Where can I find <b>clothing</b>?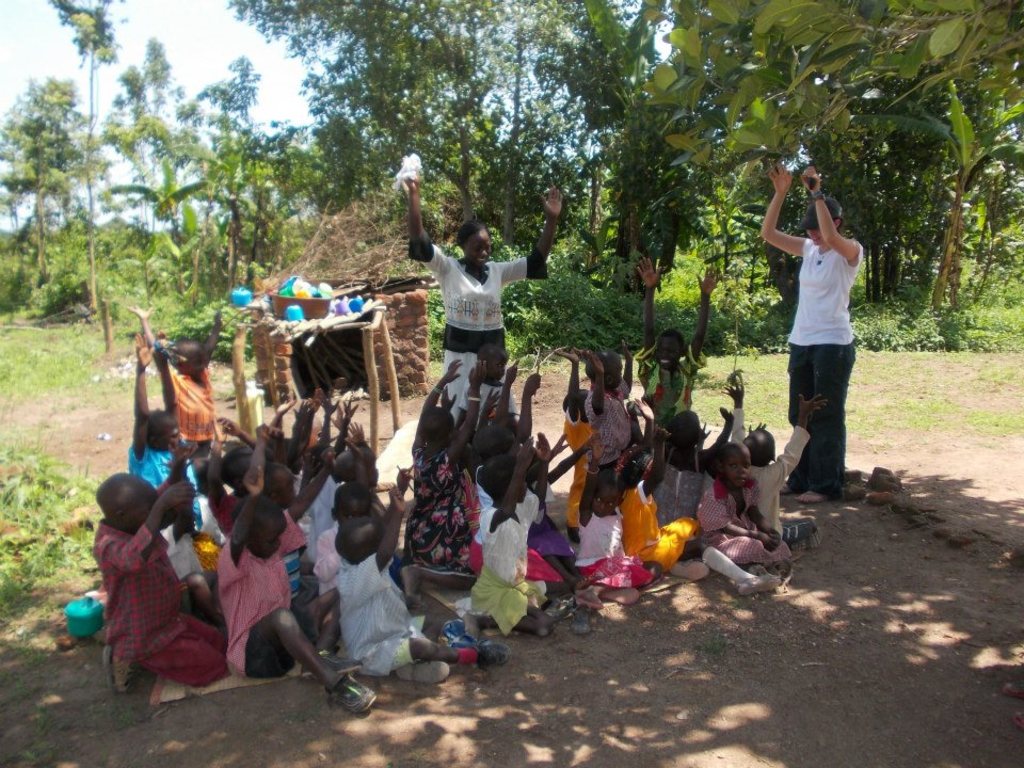
You can find it at bbox=[563, 510, 658, 582].
